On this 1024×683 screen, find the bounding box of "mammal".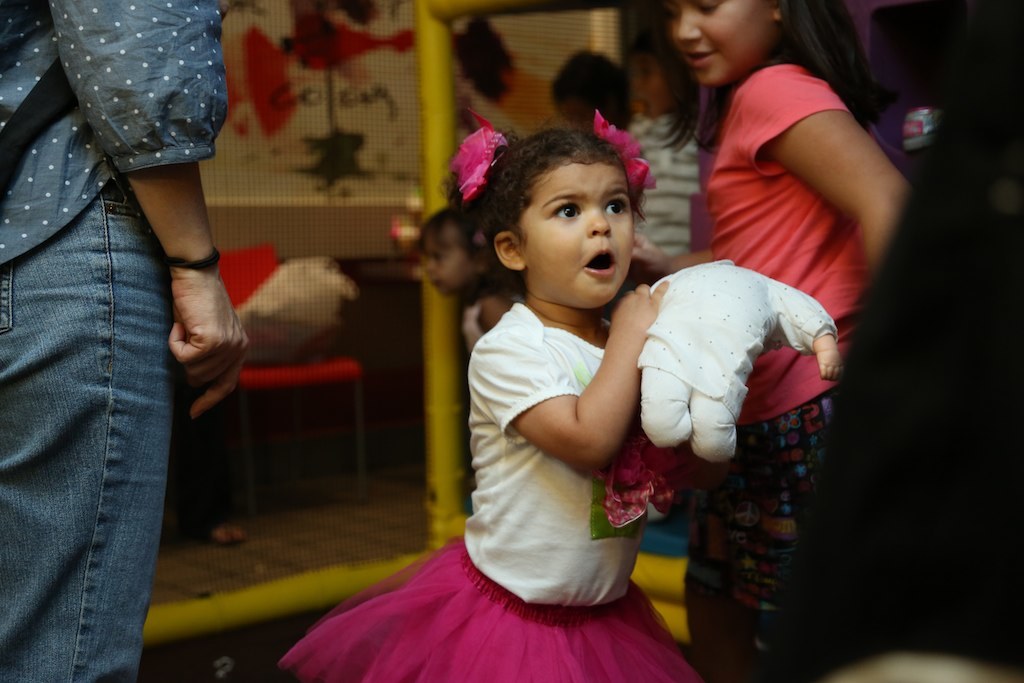
Bounding box: (x1=650, y1=0, x2=913, y2=682).
